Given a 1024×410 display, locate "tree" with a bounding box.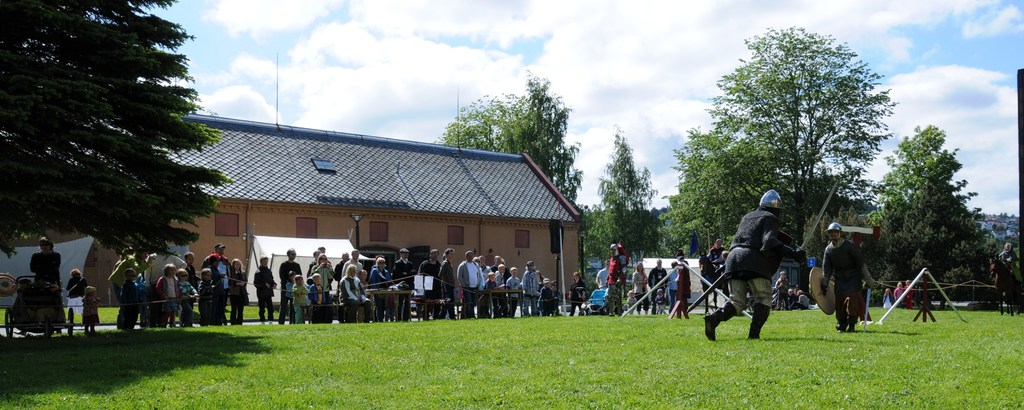
Located: (x1=701, y1=22, x2=899, y2=260).
